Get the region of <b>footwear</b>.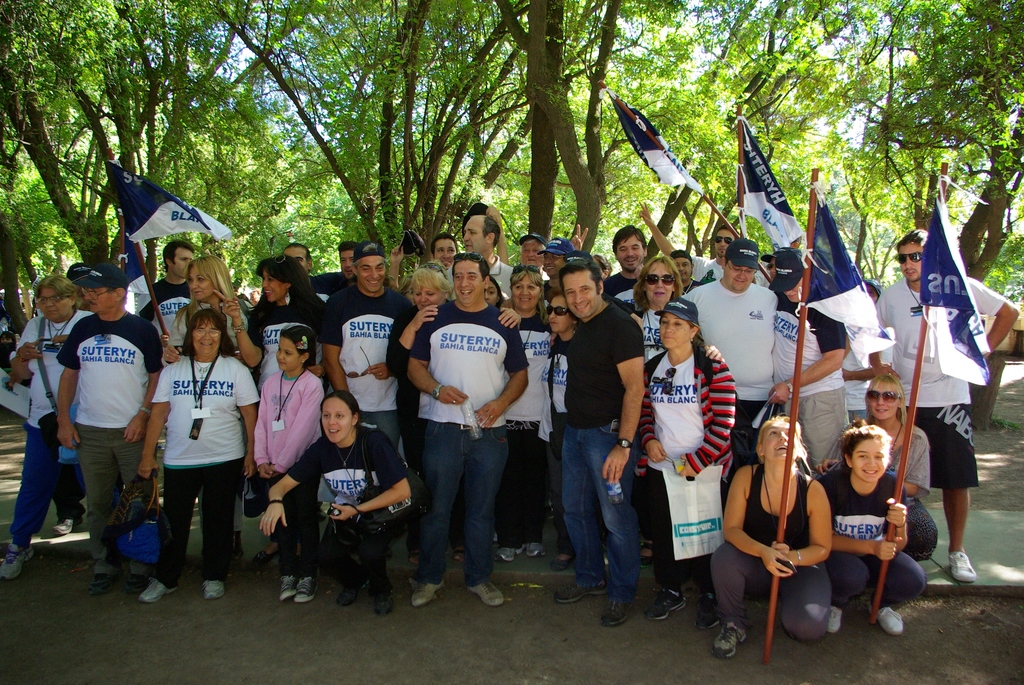
(279,571,293,597).
